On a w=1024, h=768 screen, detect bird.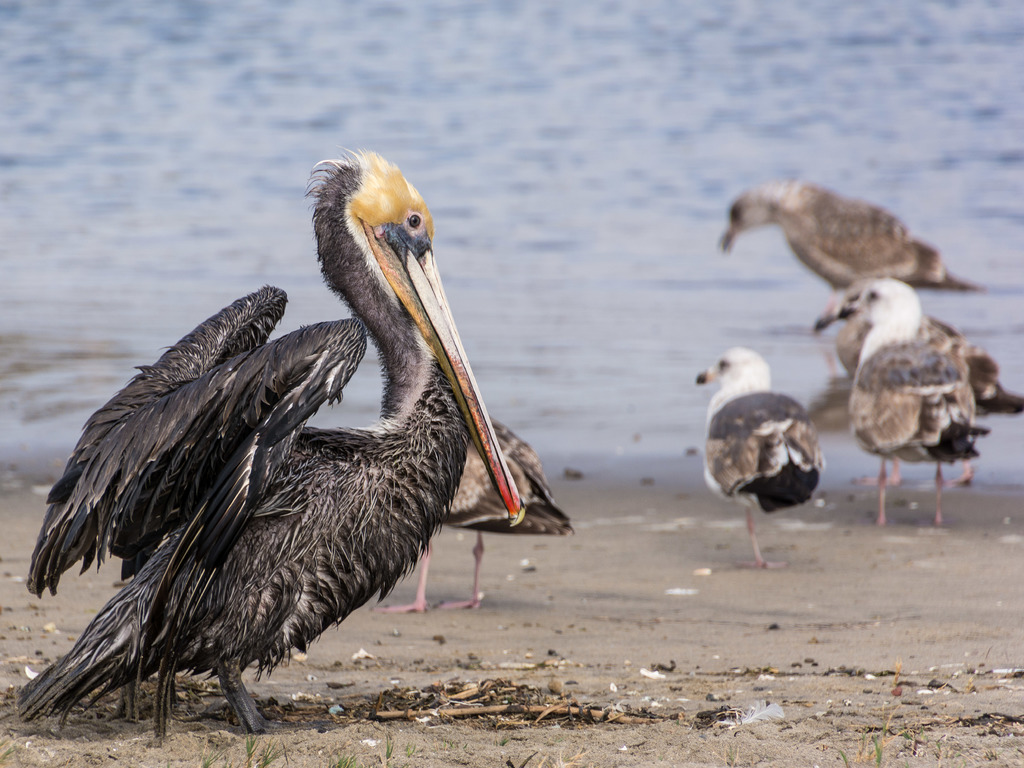
pyautogui.locateOnScreen(20, 154, 568, 764).
